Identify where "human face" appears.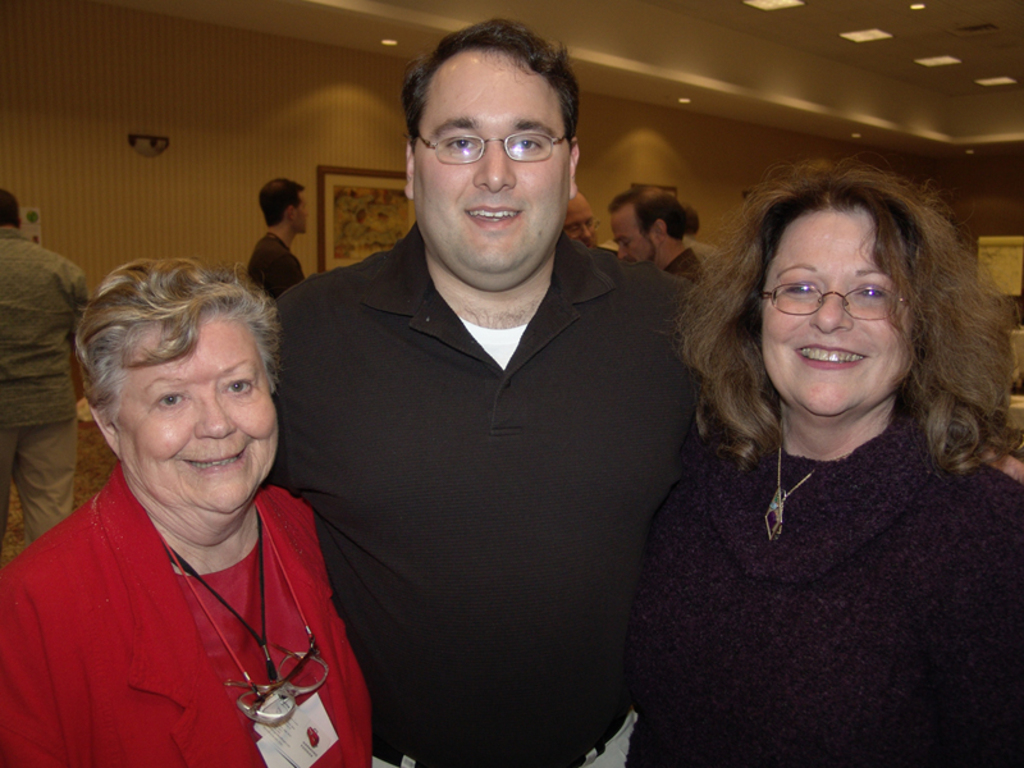
Appears at [x1=413, y1=50, x2=568, y2=287].
